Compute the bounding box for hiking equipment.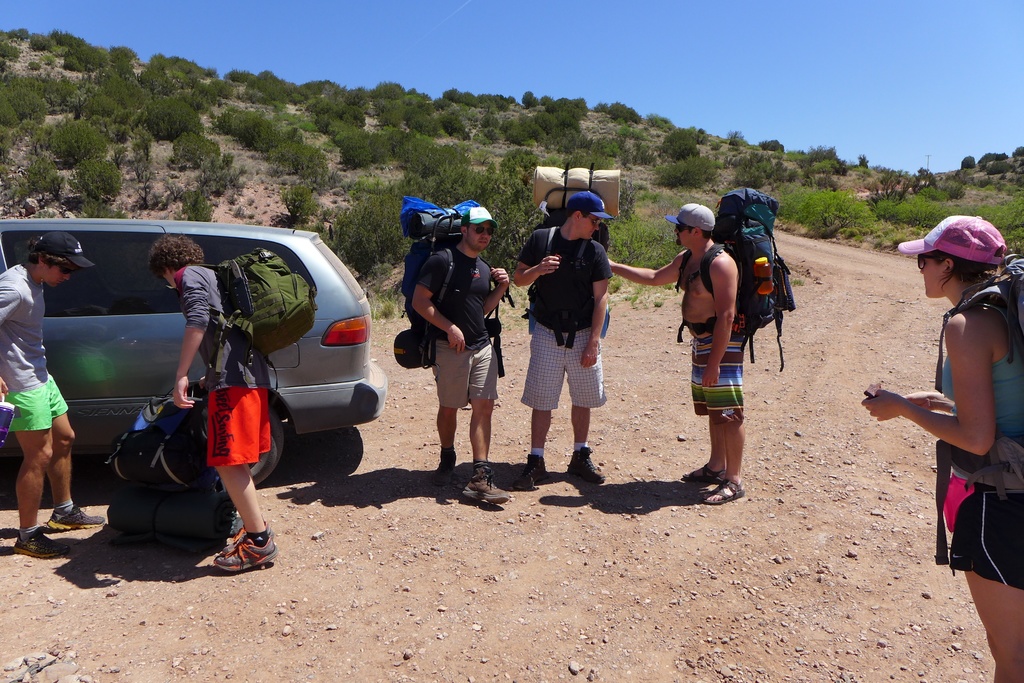
x1=386 y1=328 x2=420 y2=373.
